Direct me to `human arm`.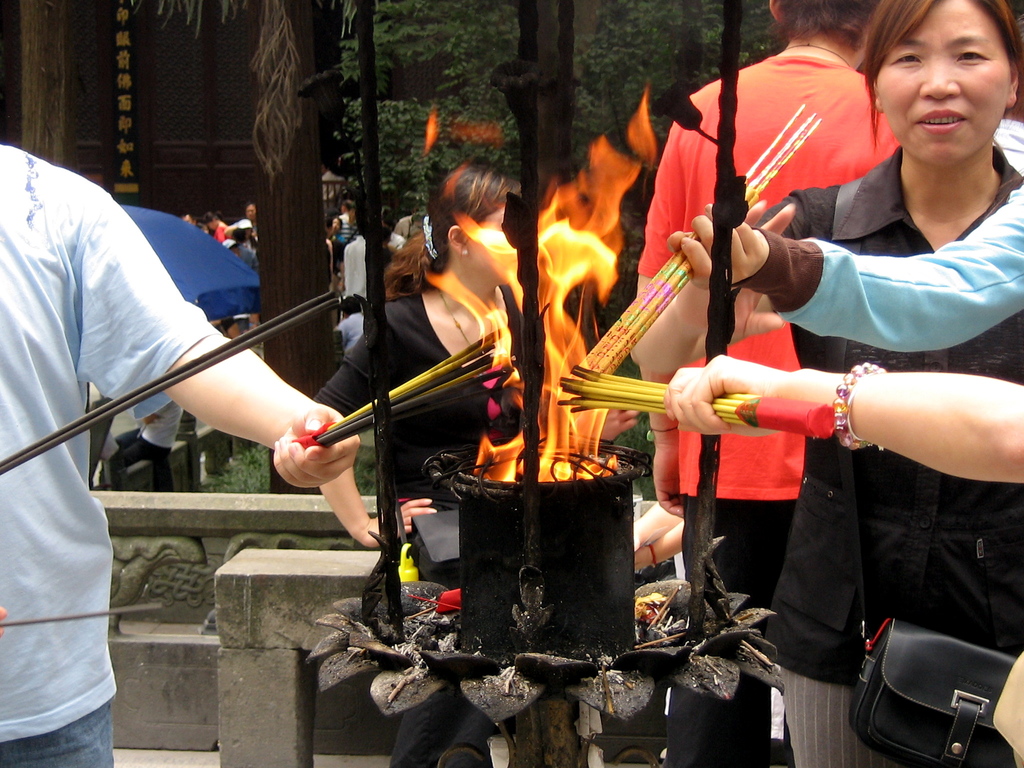
Direction: (x1=730, y1=196, x2=1023, y2=359).
